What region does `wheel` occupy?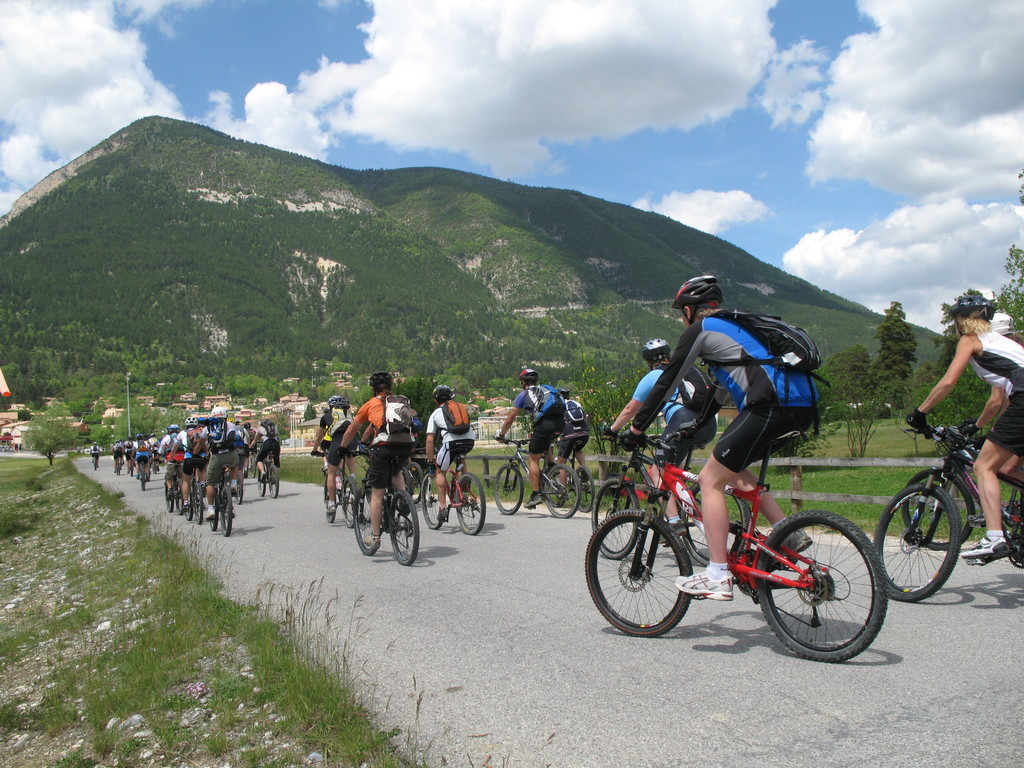
crop(574, 464, 596, 510).
